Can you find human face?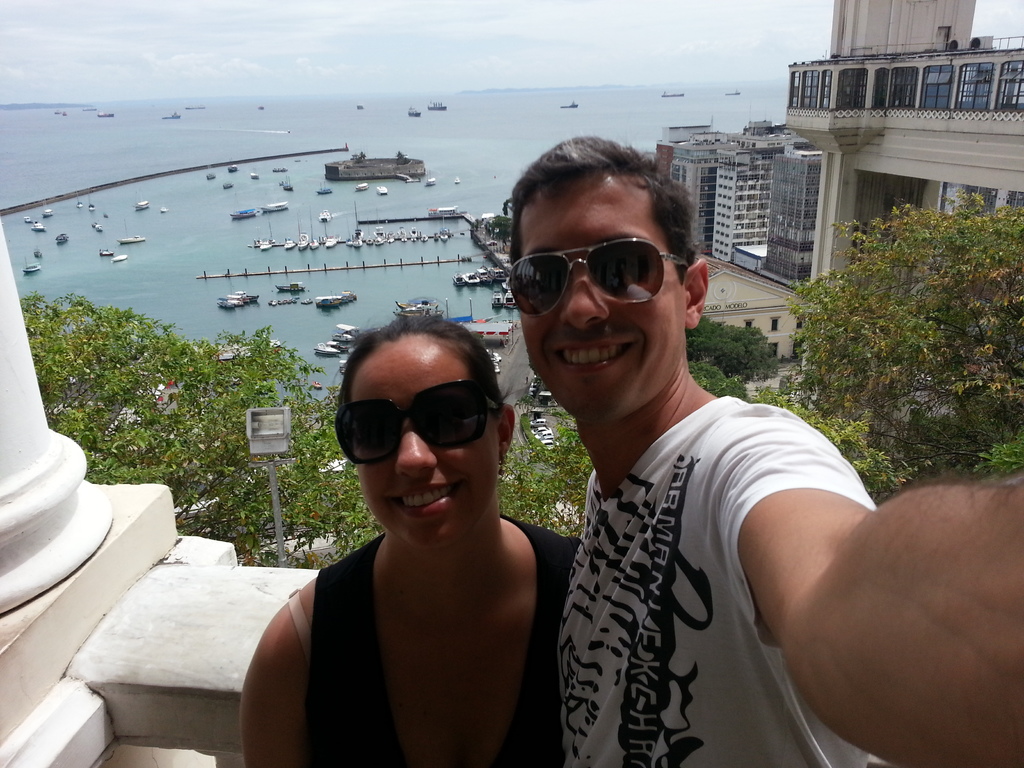
Yes, bounding box: detection(354, 346, 500, 542).
